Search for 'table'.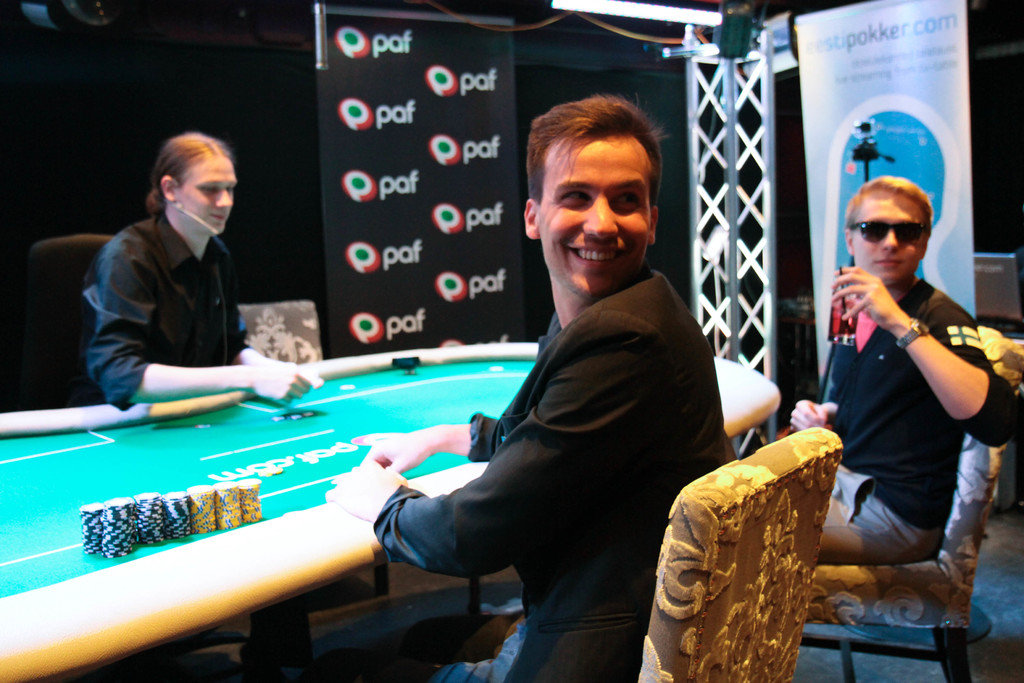
Found at (4, 377, 767, 682).
